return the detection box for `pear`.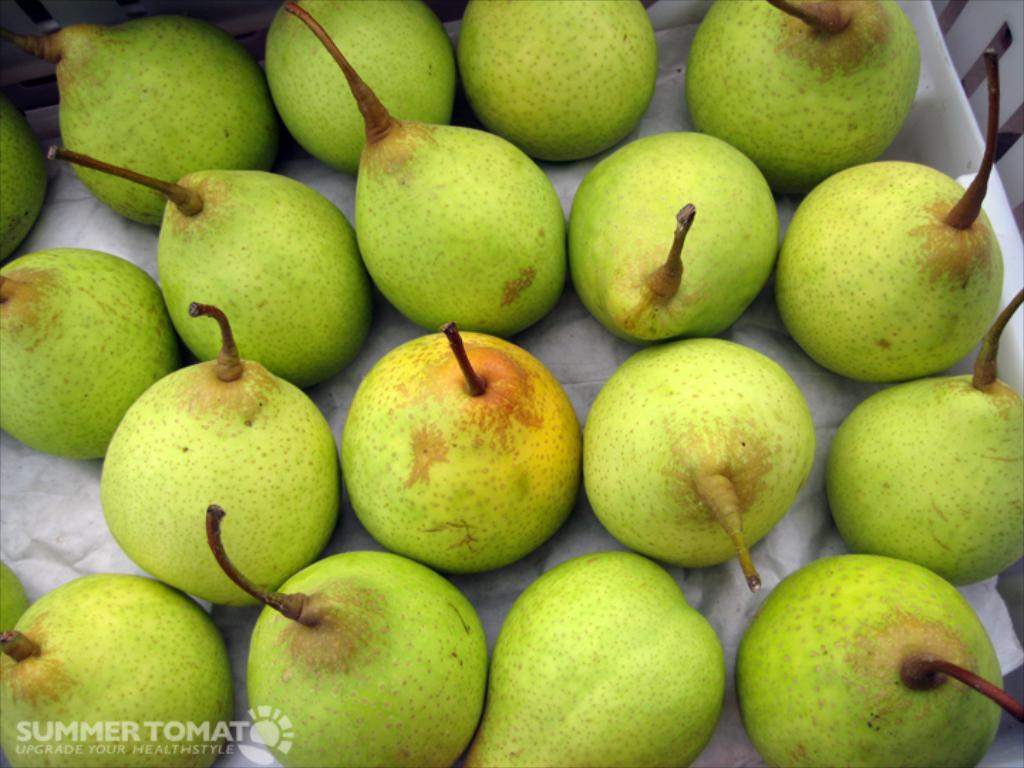
box(567, 131, 777, 347).
